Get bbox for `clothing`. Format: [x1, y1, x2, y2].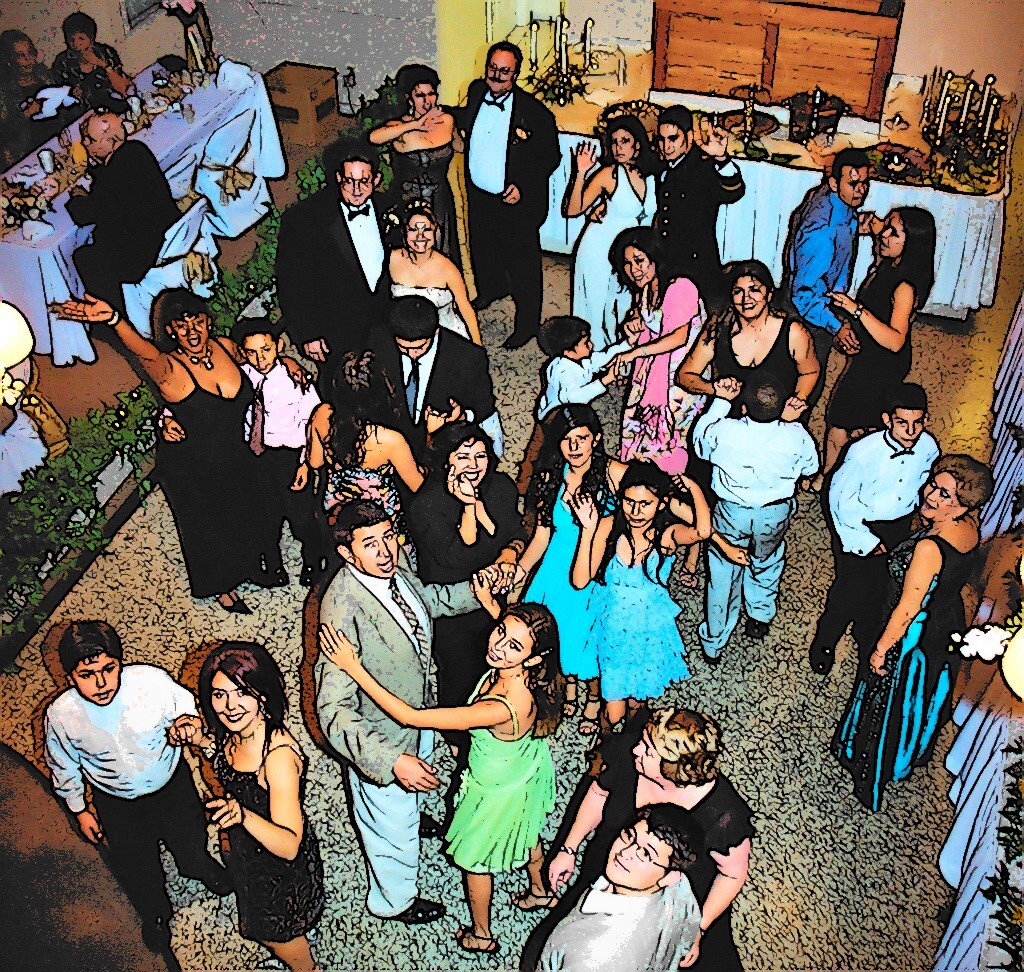
[316, 553, 479, 923].
